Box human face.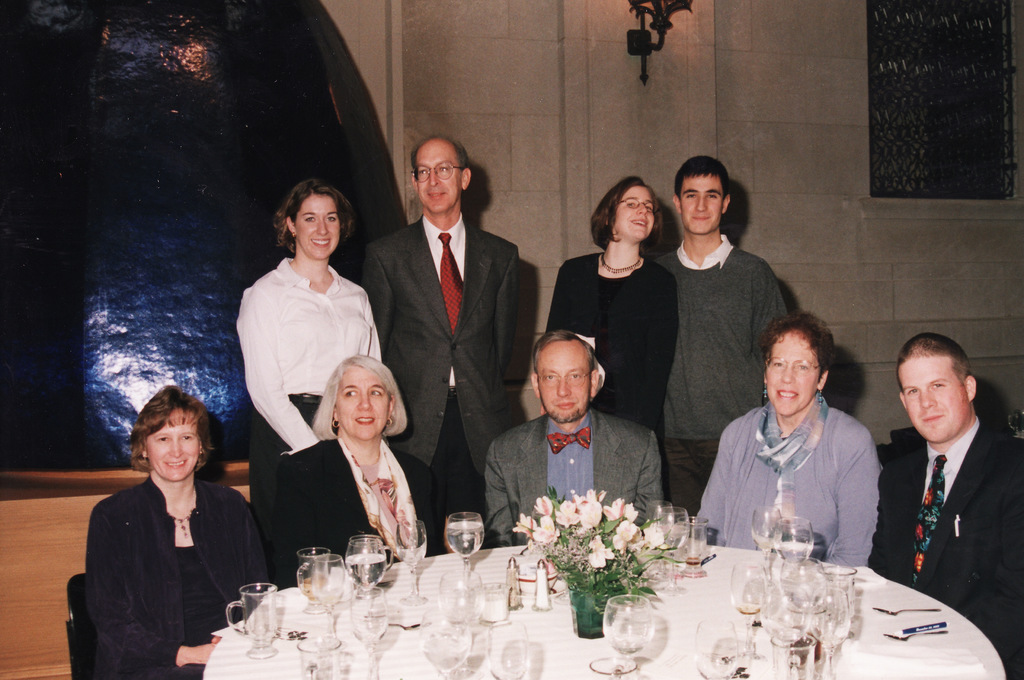
<box>294,192,340,260</box>.
